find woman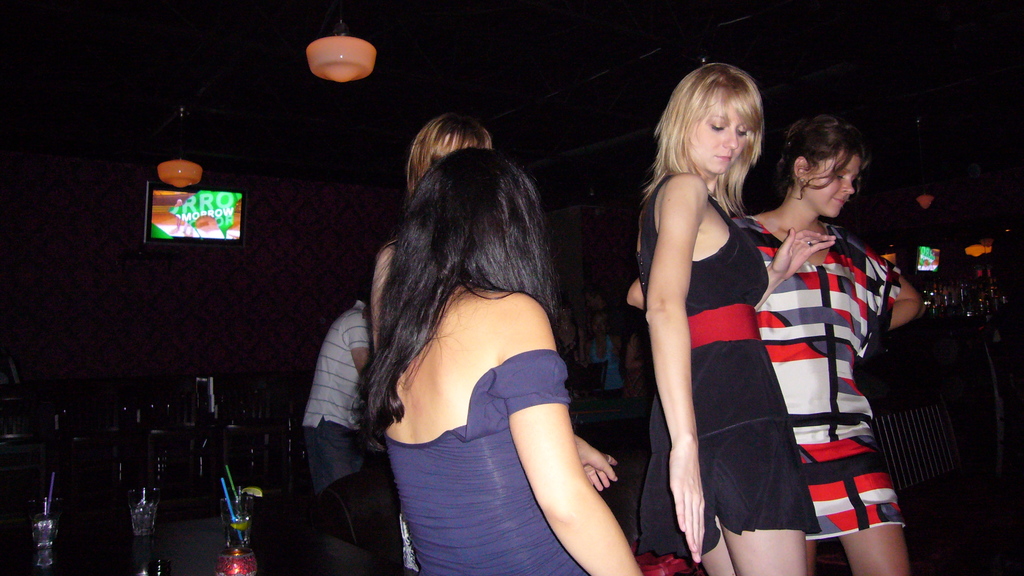
bbox=[722, 100, 915, 575]
